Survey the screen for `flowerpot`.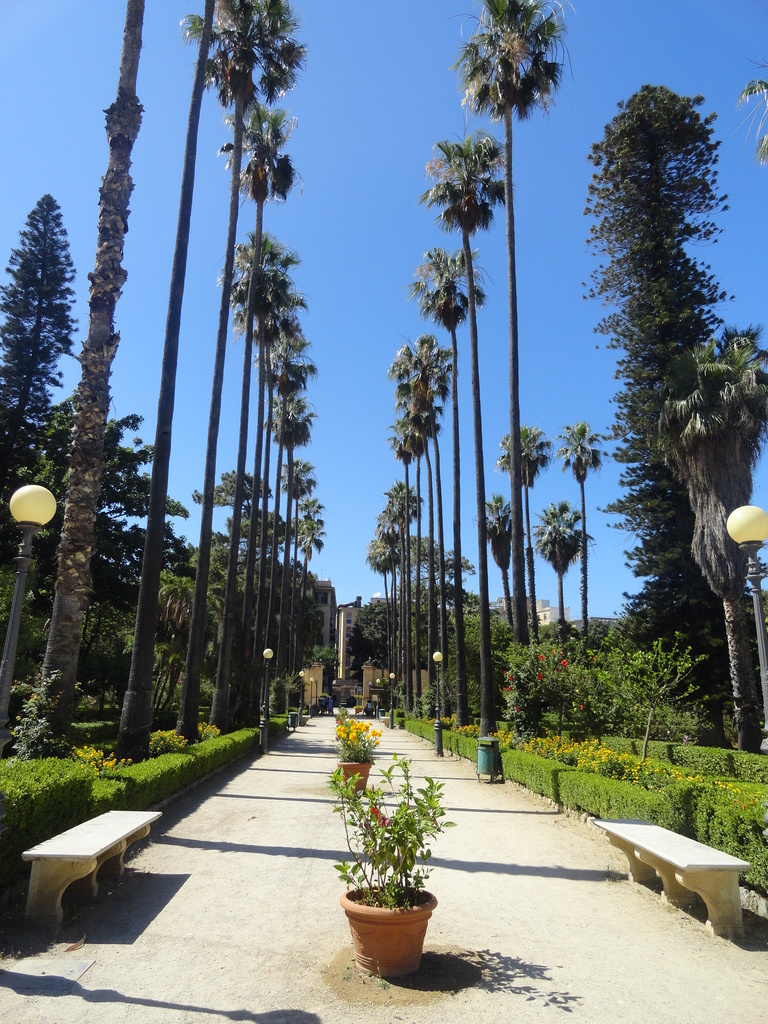
Survey found: locate(339, 881, 445, 968).
